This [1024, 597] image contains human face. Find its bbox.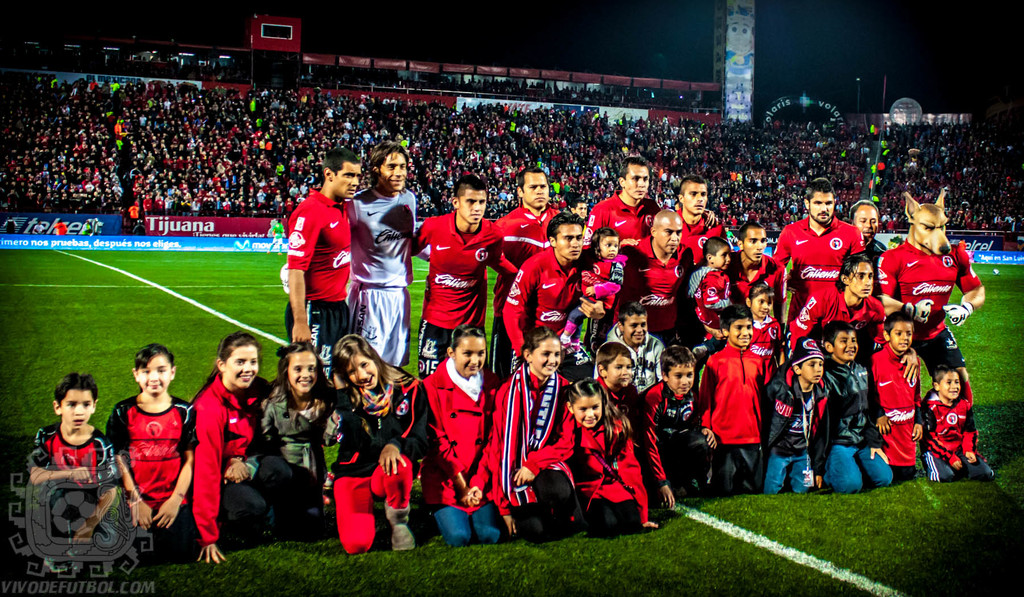
712,244,729,271.
